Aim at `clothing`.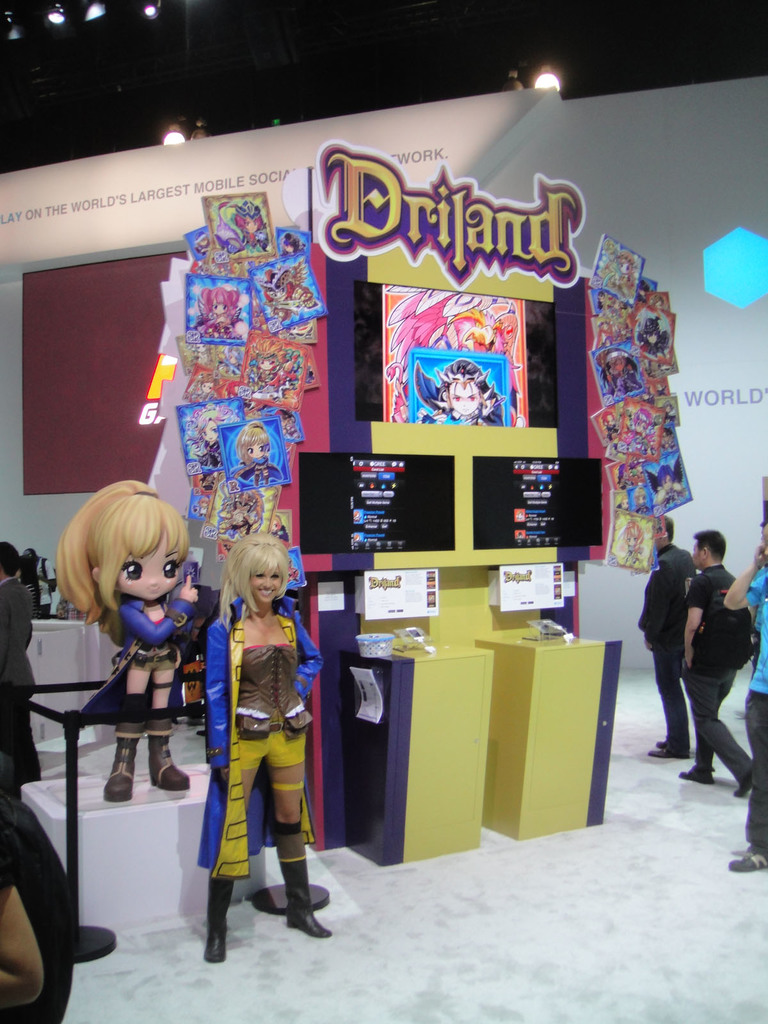
Aimed at bbox(739, 567, 767, 847).
